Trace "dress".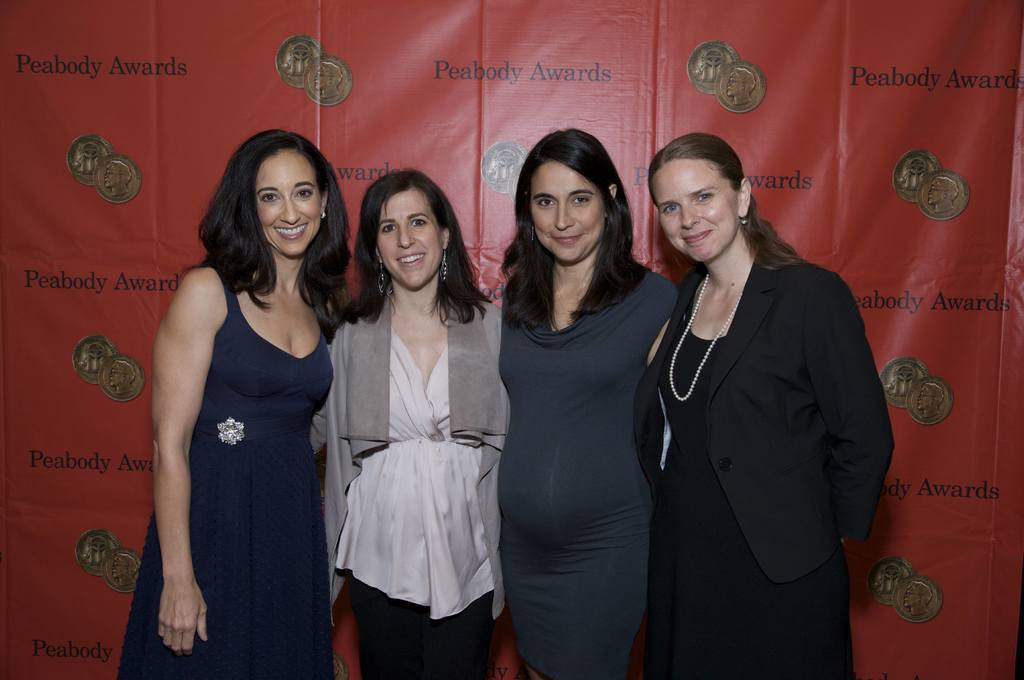
Traced to [left=496, top=268, right=681, bottom=679].
